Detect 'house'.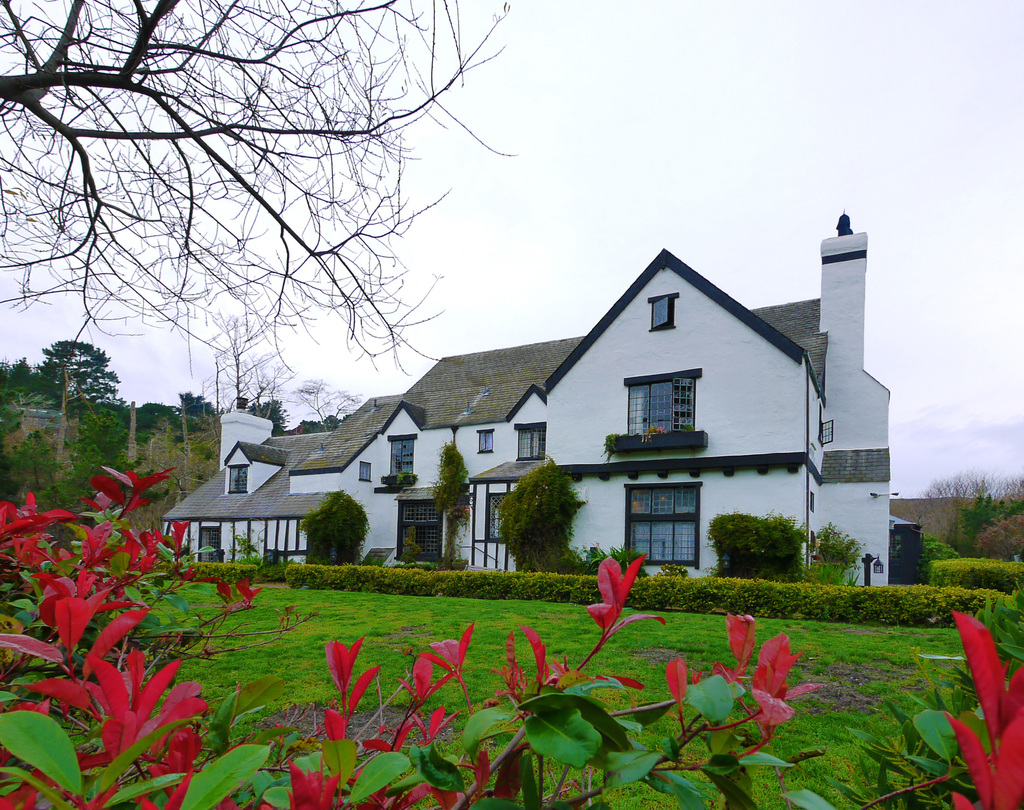
Detected at region(549, 262, 904, 596).
